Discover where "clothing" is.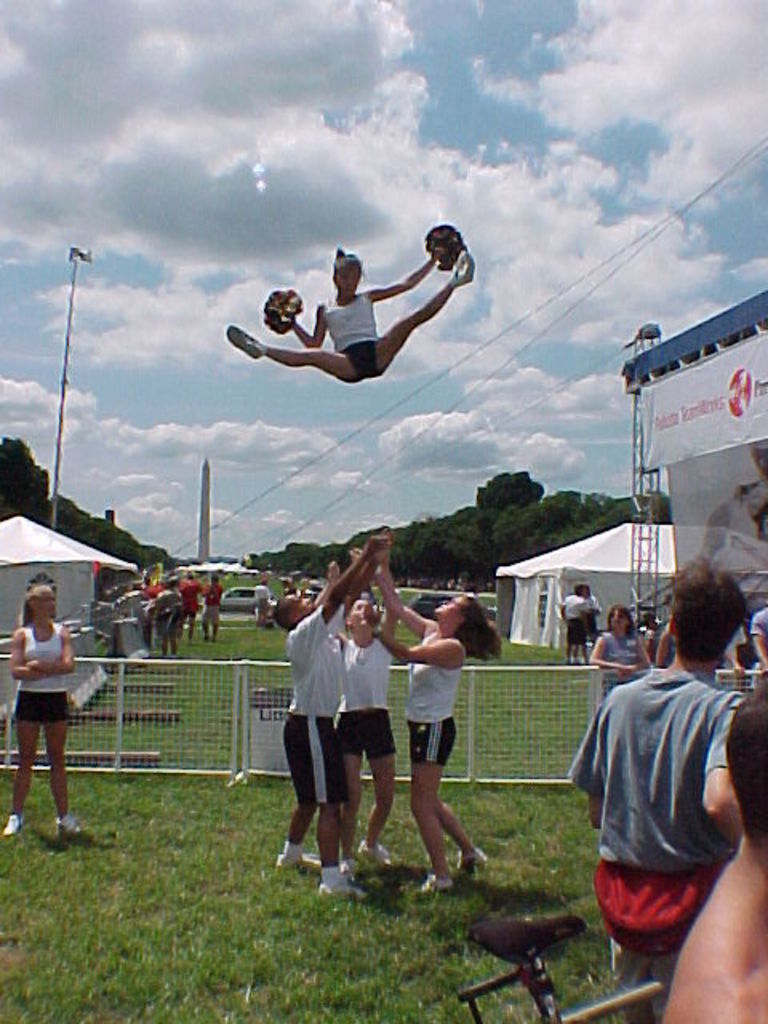
Discovered at [x1=158, y1=595, x2=184, y2=634].
